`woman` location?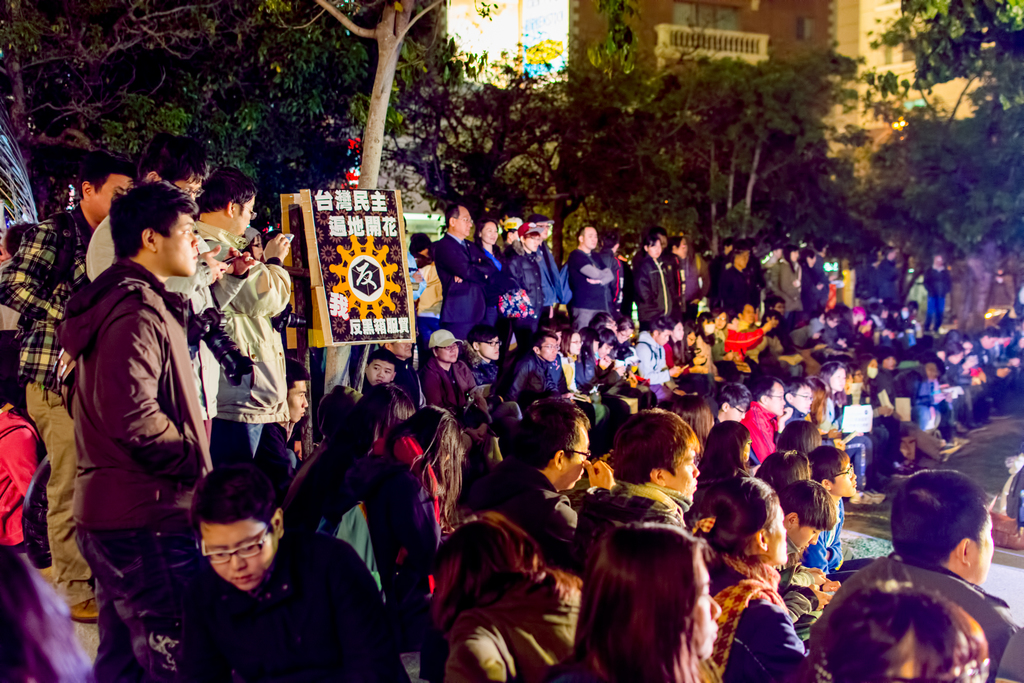
554:498:740:679
